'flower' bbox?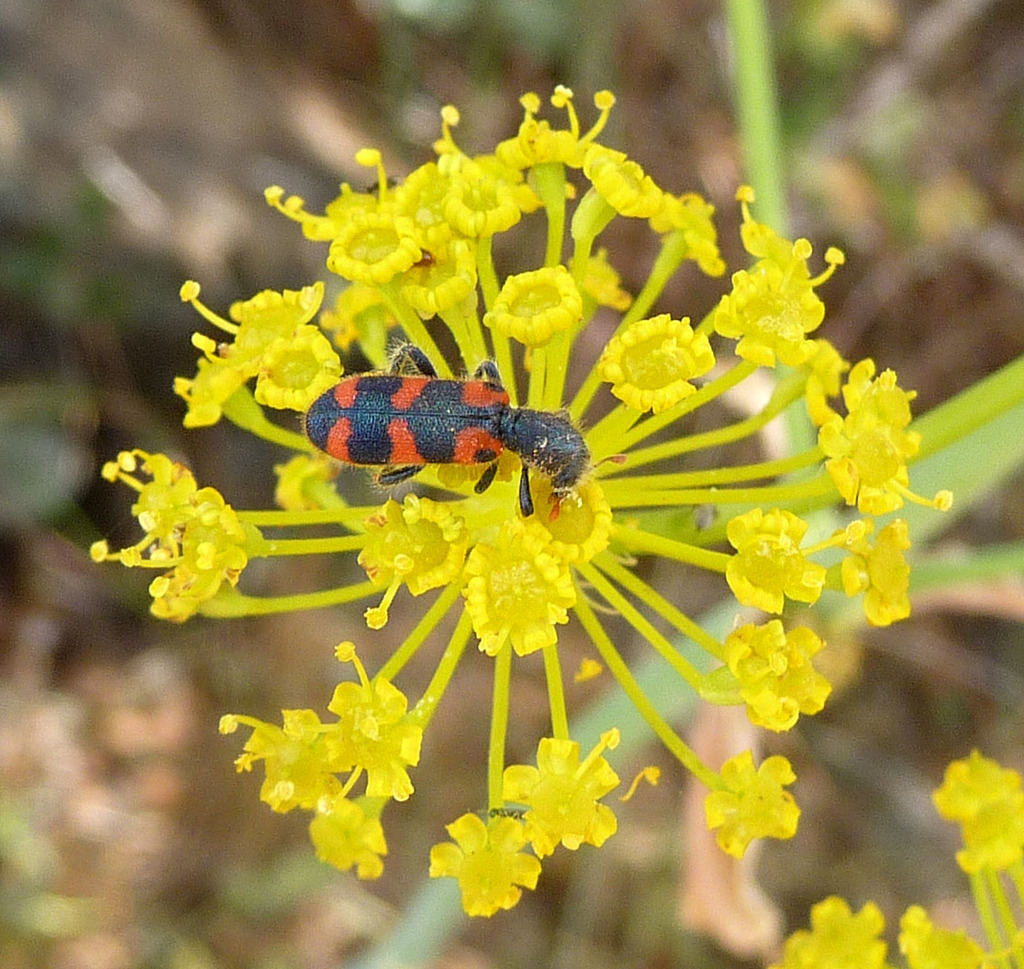
rect(773, 745, 1023, 968)
